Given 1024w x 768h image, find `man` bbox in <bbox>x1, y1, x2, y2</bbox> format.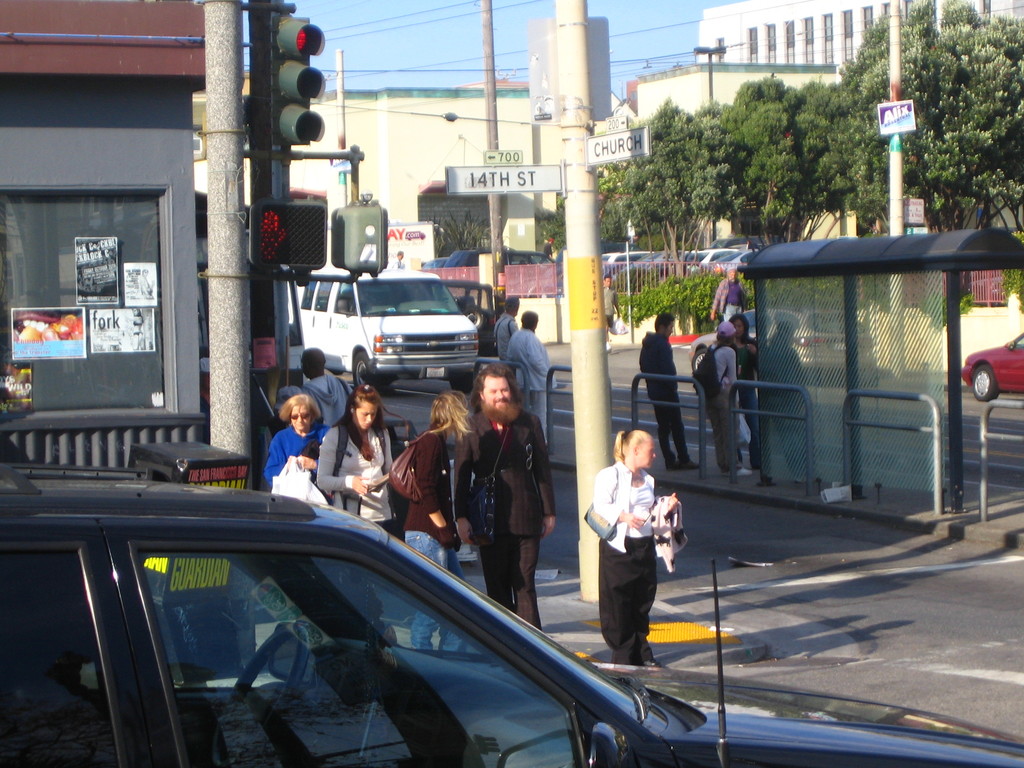
<bbox>493, 294, 522, 364</bbox>.
